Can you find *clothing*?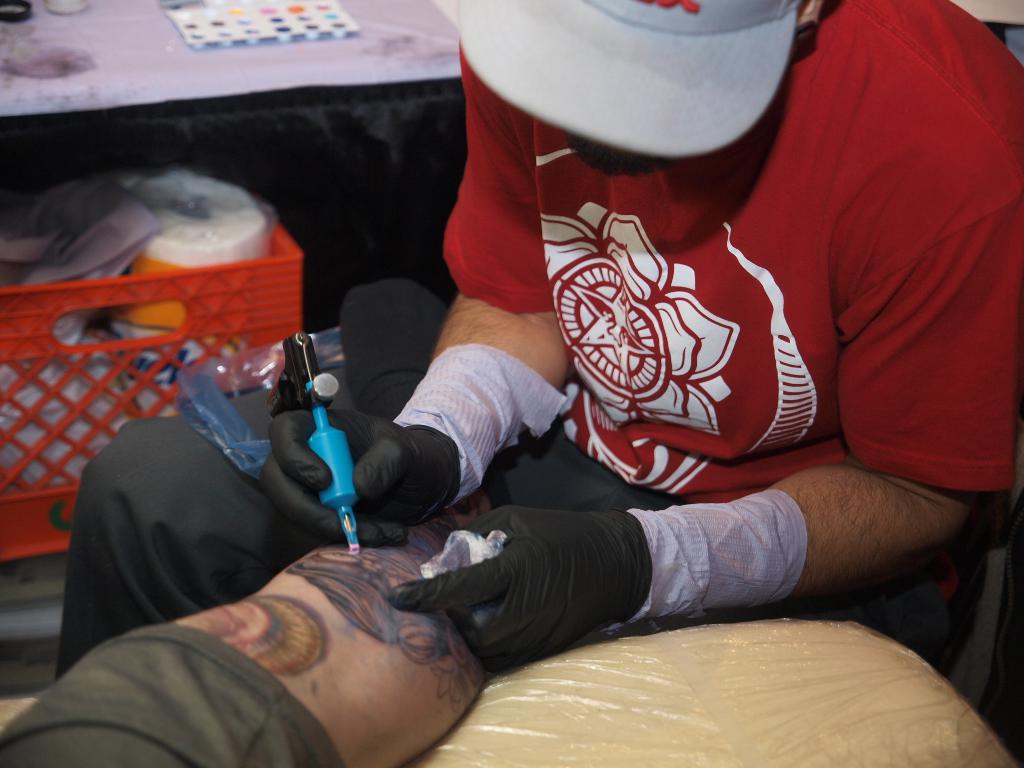
Yes, bounding box: pyautogui.locateOnScreen(67, 0, 1023, 767).
